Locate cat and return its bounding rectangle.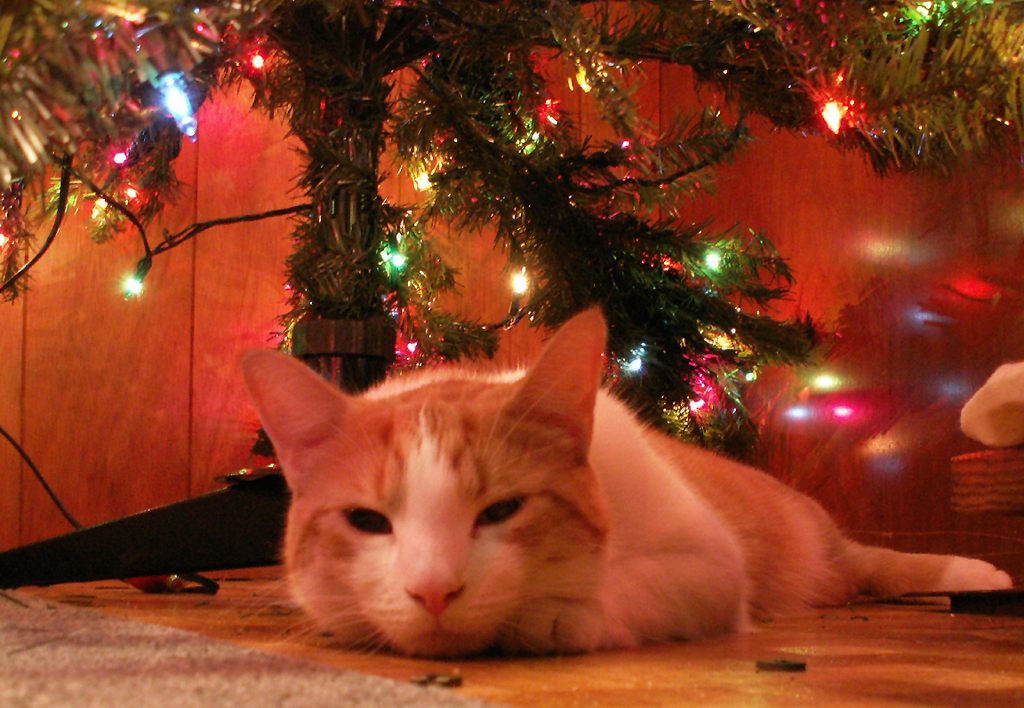
<region>220, 301, 1012, 661</region>.
